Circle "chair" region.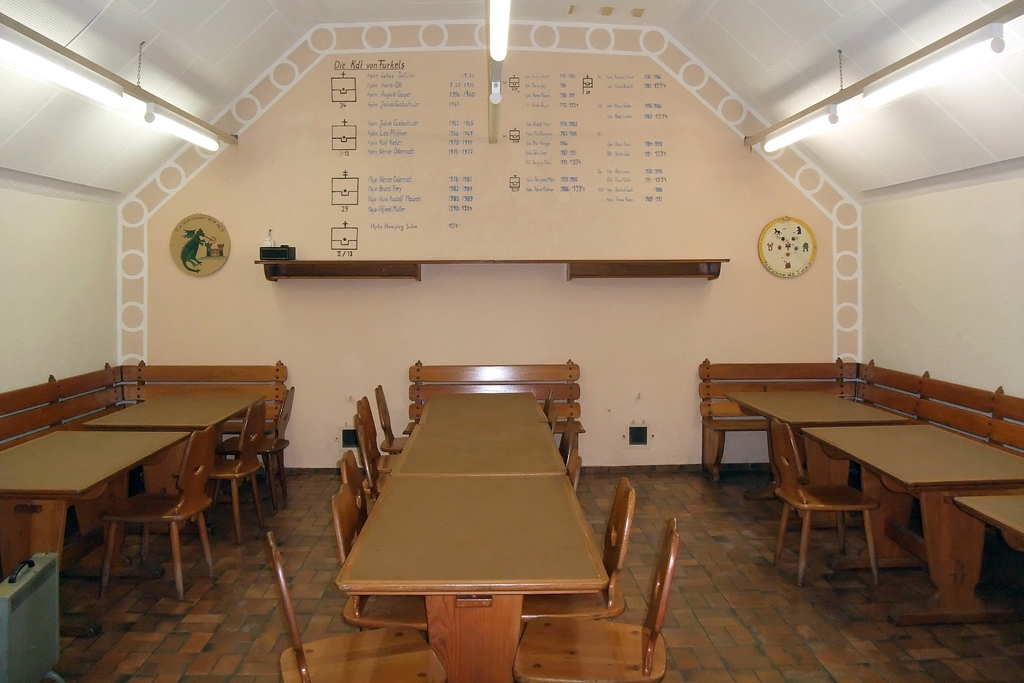
Region: [x1=520, y1=478, x2=641, y2=623].
